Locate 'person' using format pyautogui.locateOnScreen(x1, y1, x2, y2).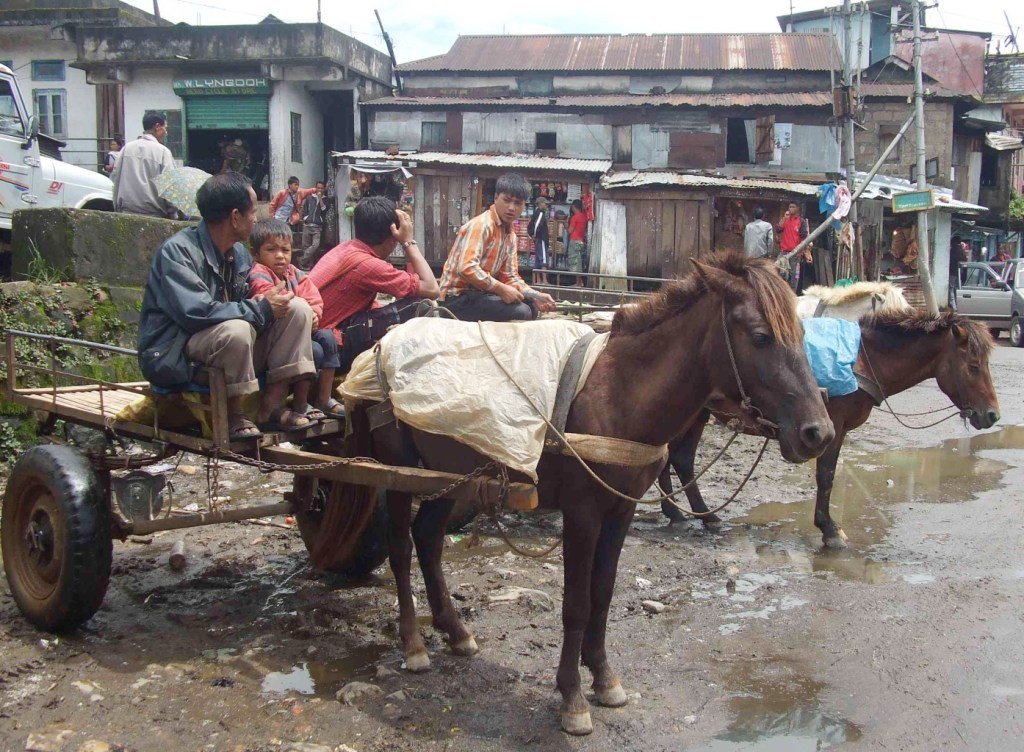
pyautogui.locateOnScreen(143, 169, 289, 454).
